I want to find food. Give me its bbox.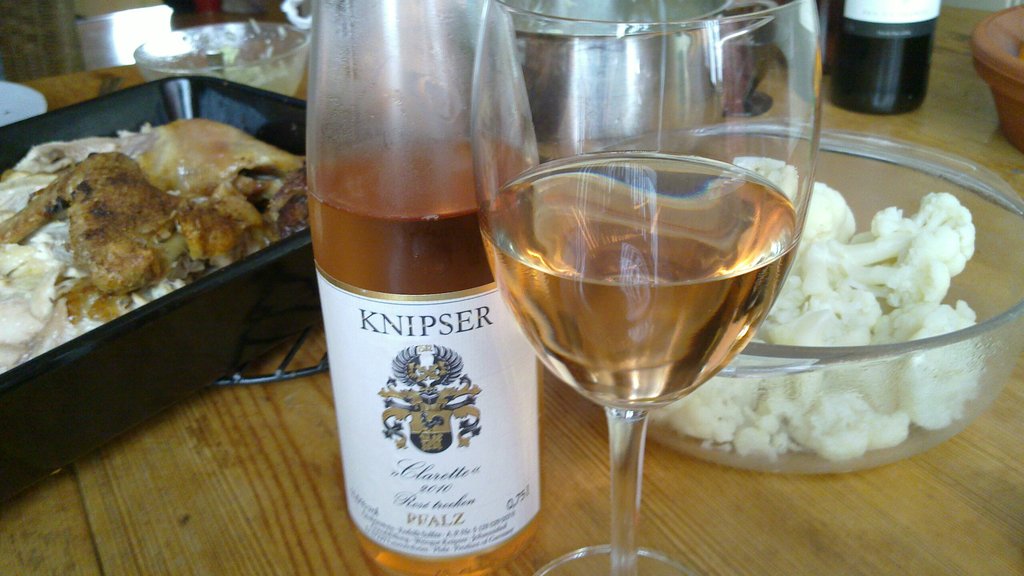
(left=0, top=145, right=89, bottom=372).
